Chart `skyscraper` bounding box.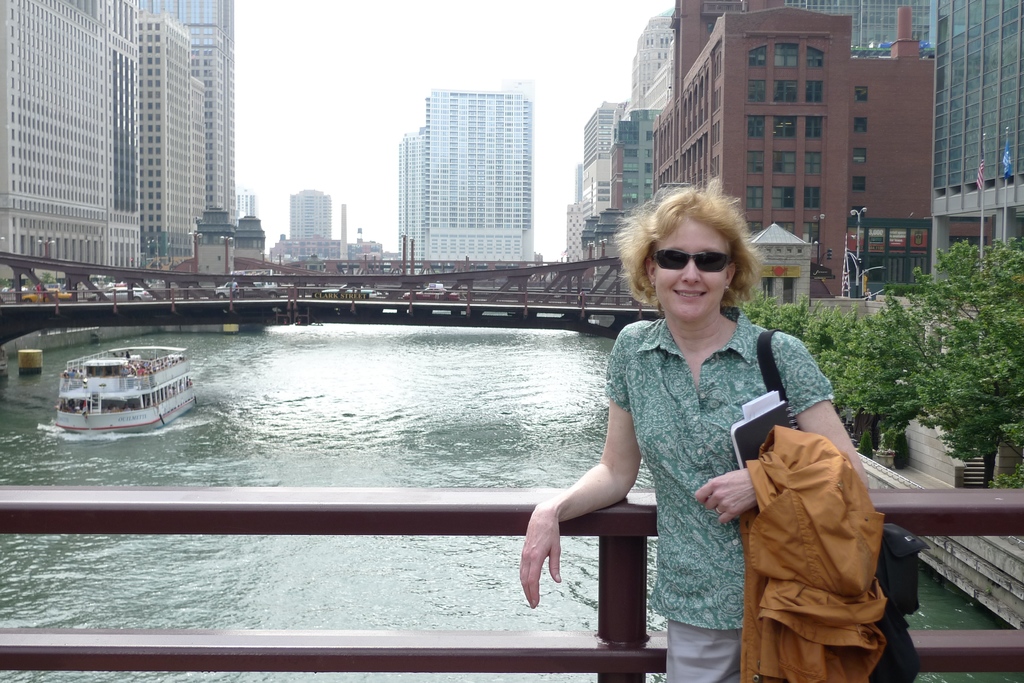
Charted: <box>289,187,329,239</box>.
